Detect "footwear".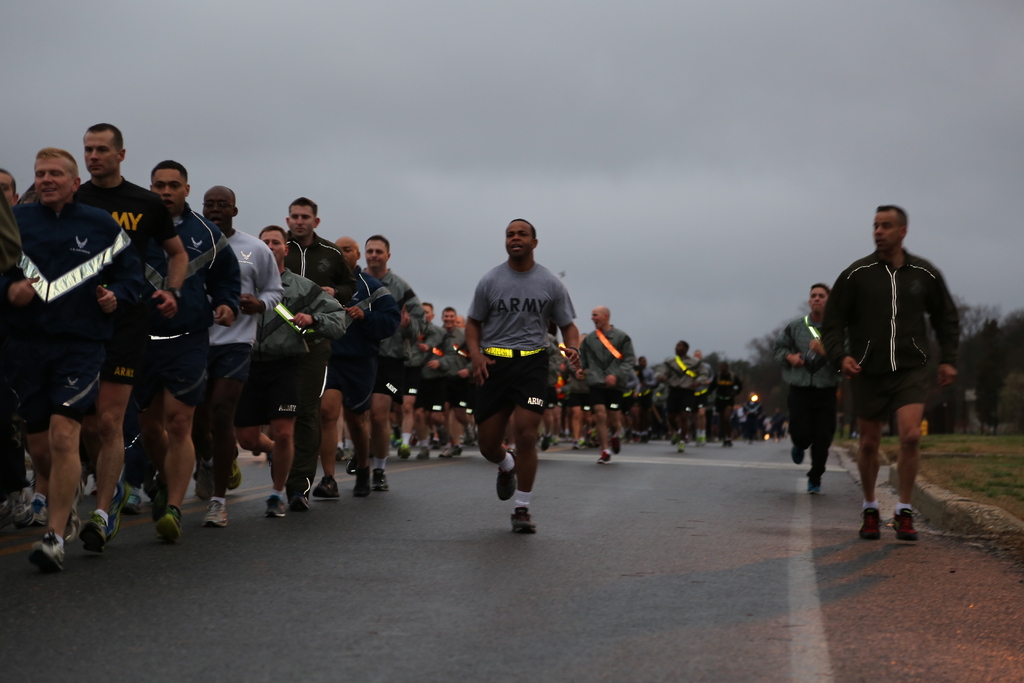
Detected at bbox=(416, 447, 431, 461).
